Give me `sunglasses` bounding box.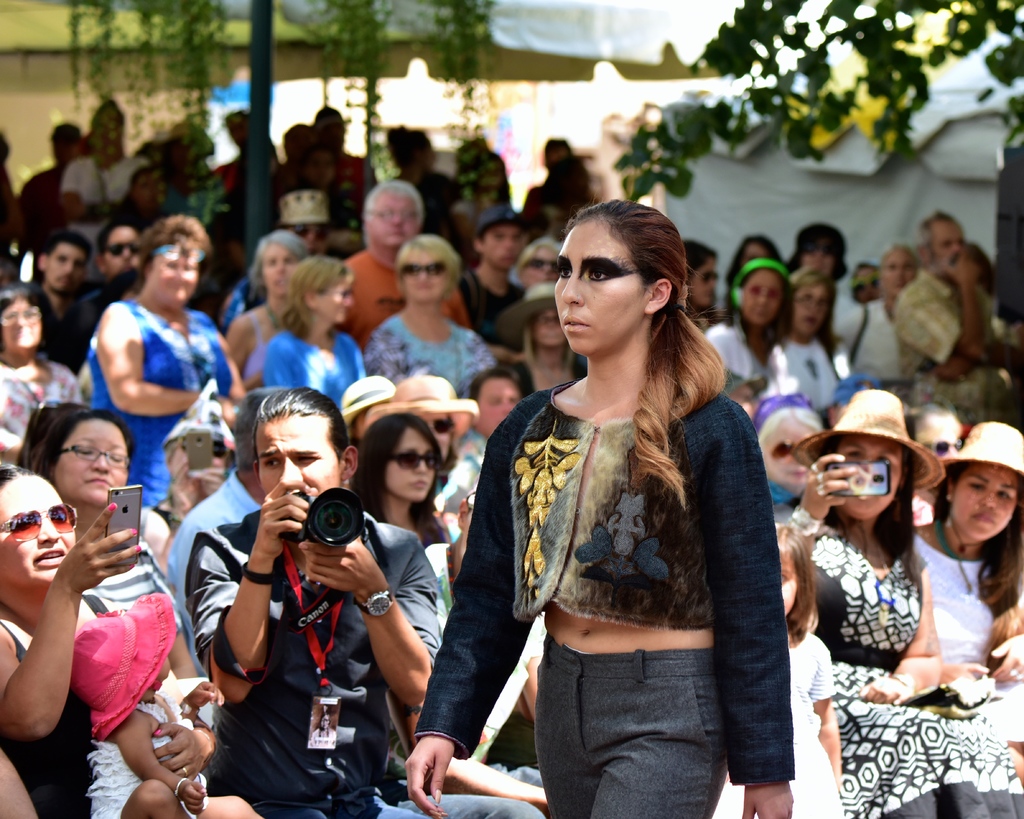
[x1=519, y1=258, x2=557, y2=274].
